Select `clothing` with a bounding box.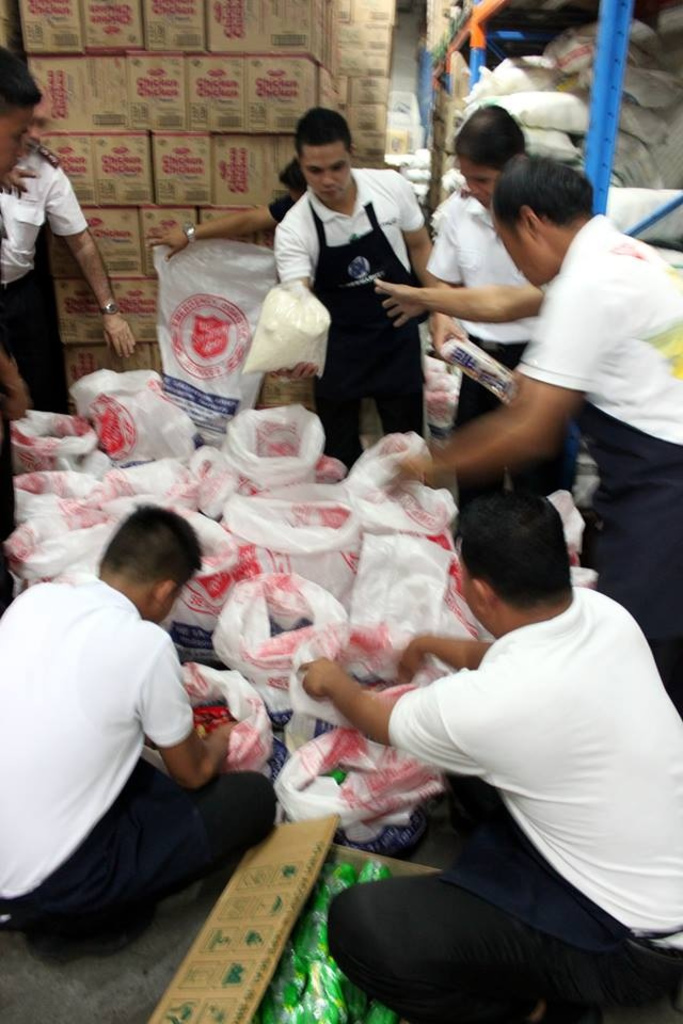
[left=0, top=560, right=258, bottom=953].
